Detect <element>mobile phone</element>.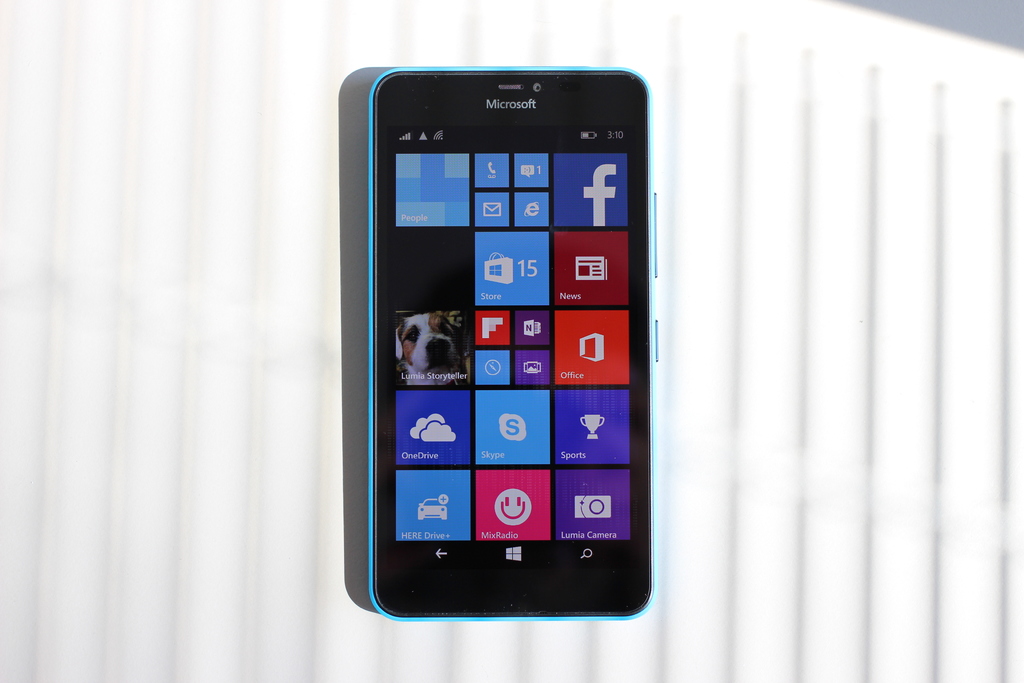
Detected at pyautogui.locateOnScreen(343, 57, 662, 629).
